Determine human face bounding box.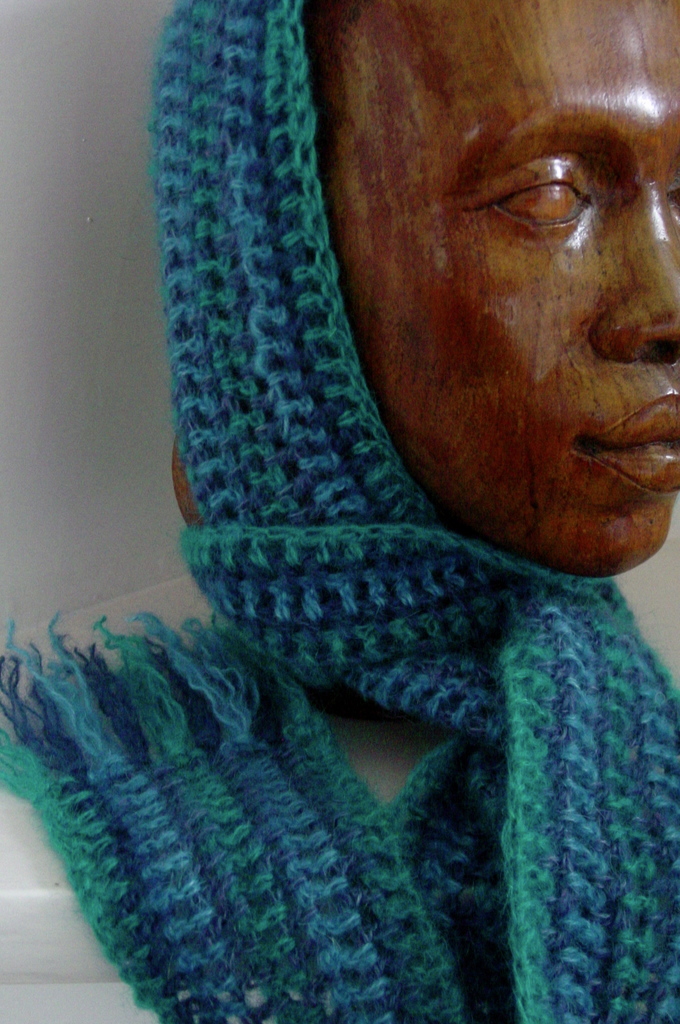
Determined: <bbox>350, 54, 679, 574</bbox>.
